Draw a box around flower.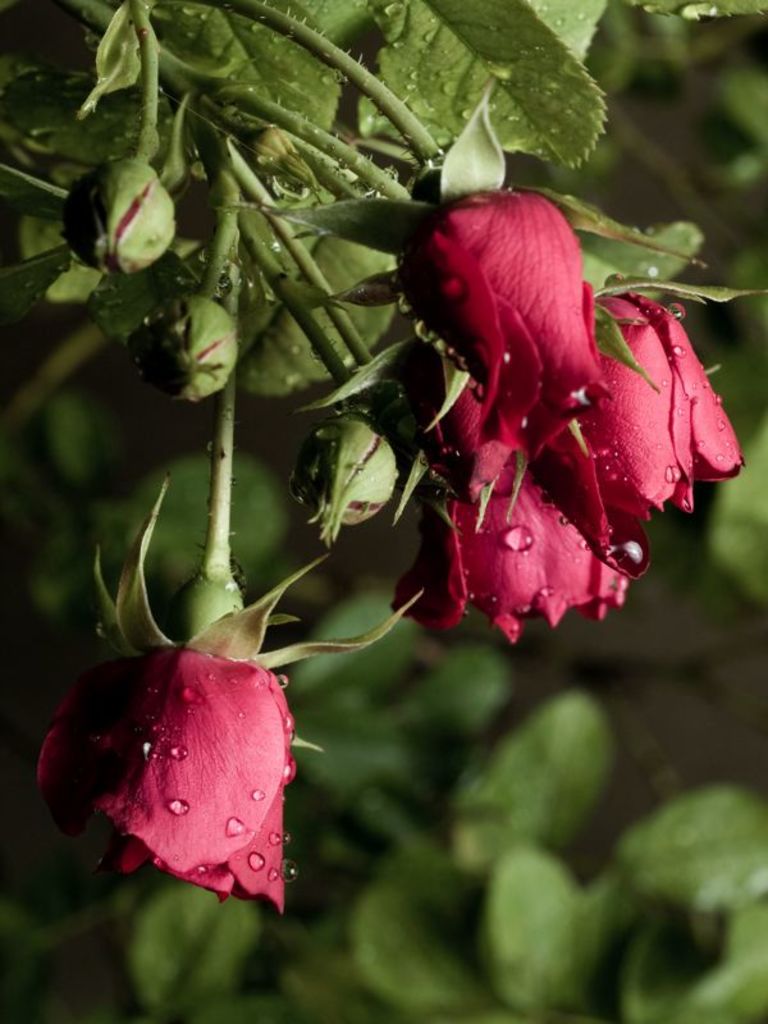
413,179,605,449.
